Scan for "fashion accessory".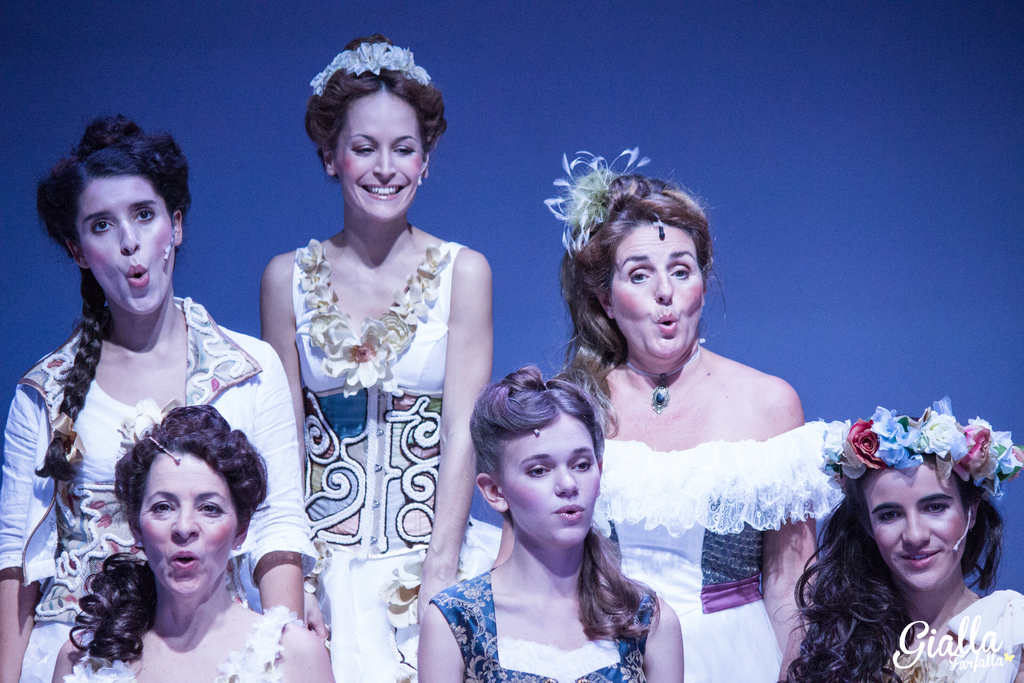
Scan result: (left=151, top=436, right=181, bottom=465).
